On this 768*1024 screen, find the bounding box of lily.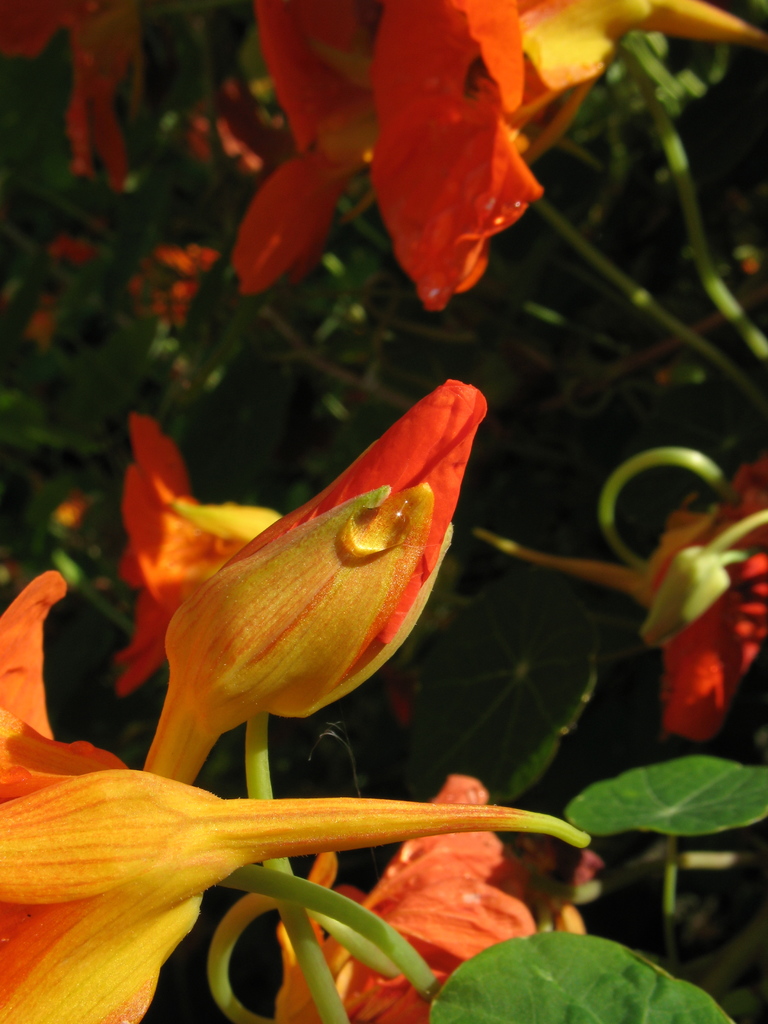
Bounding box: <box>167,378,494,739</box>.
